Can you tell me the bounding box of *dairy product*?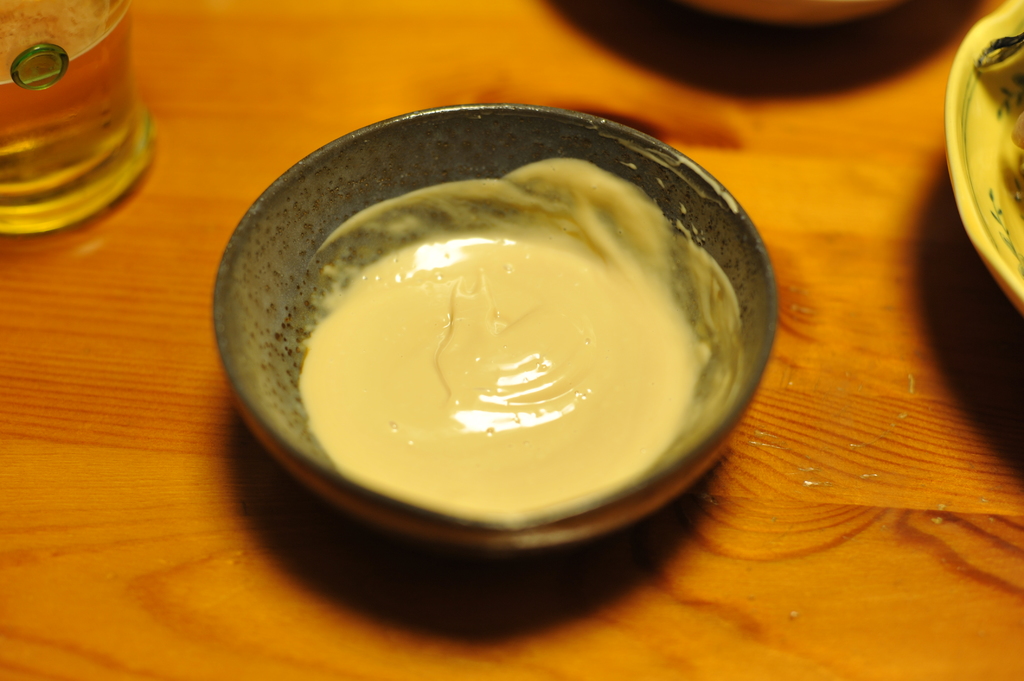
pyautogui.locateOnScreen(305, 127, 728, 501).
